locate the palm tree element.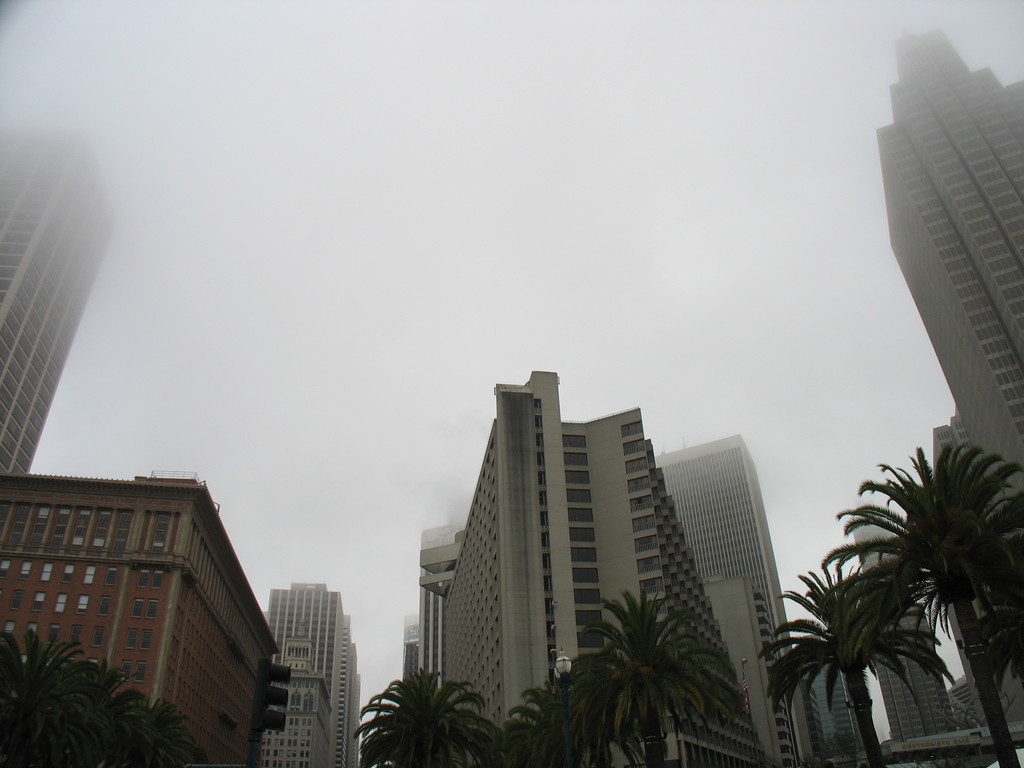
Element bbox: {"left": 758, "top": 550, "right": 954, "bottom": 767}.
